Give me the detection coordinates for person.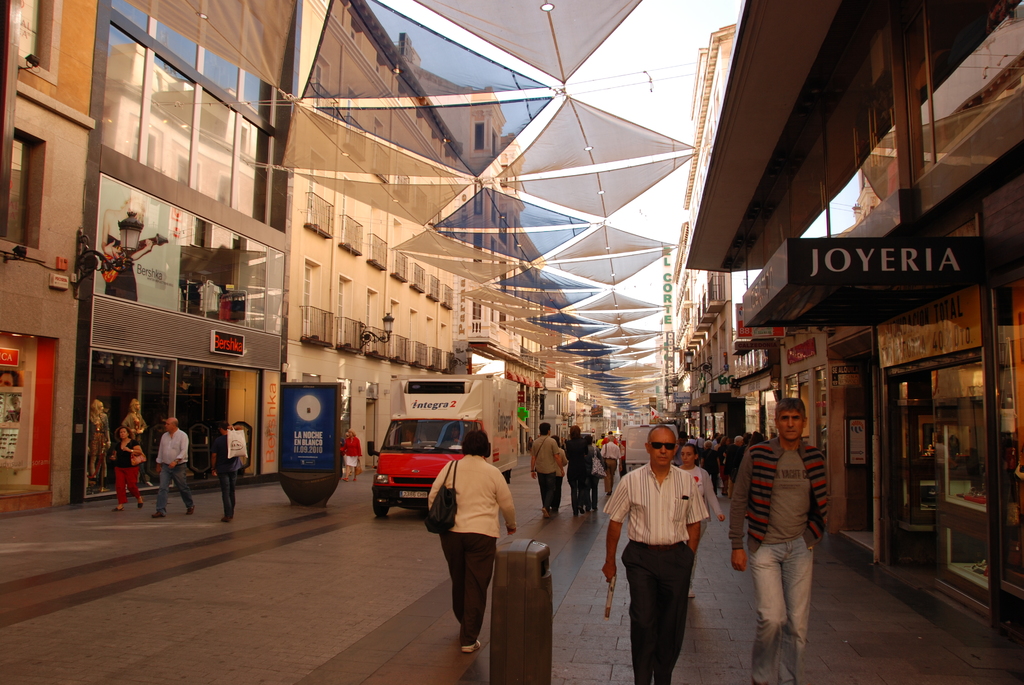
BBox(601, 423, 711, 684).
